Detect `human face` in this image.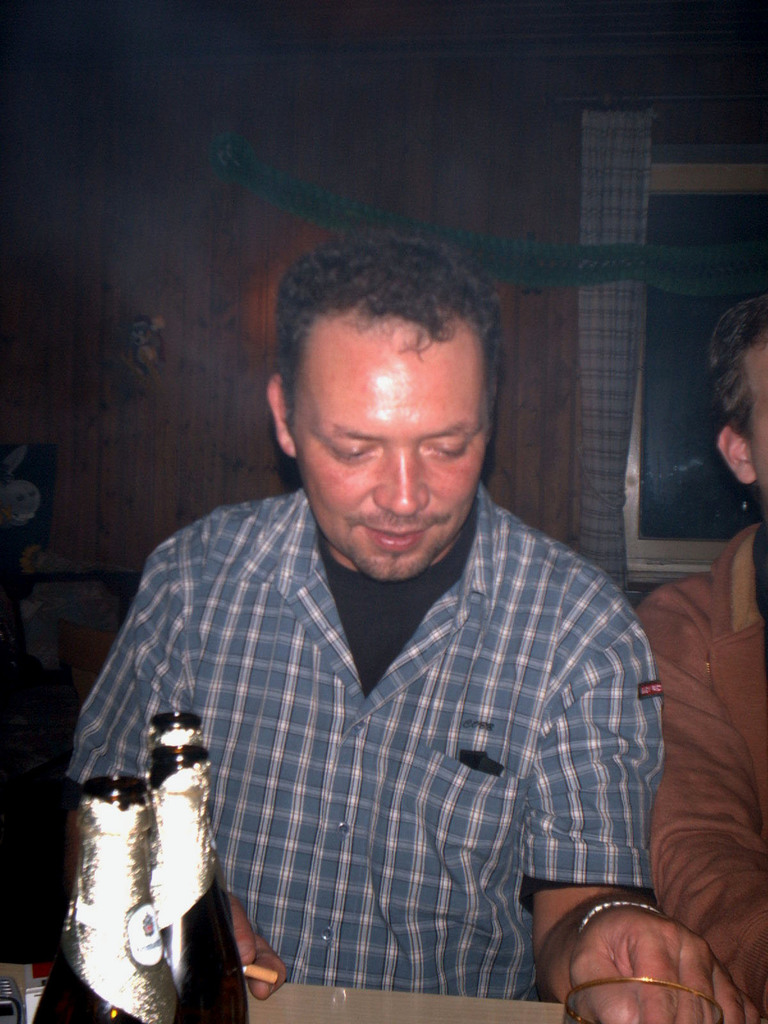
Detection: x1=291, y1=319, x2=487, y2=582.
